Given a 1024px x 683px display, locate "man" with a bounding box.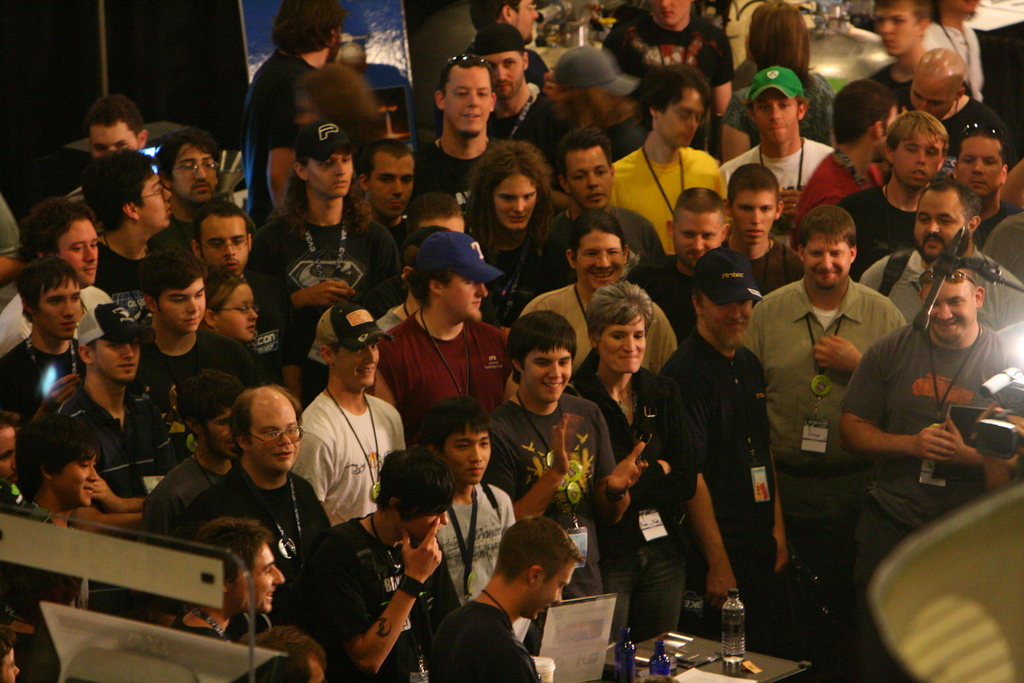
Located: 602:64:727:254.
